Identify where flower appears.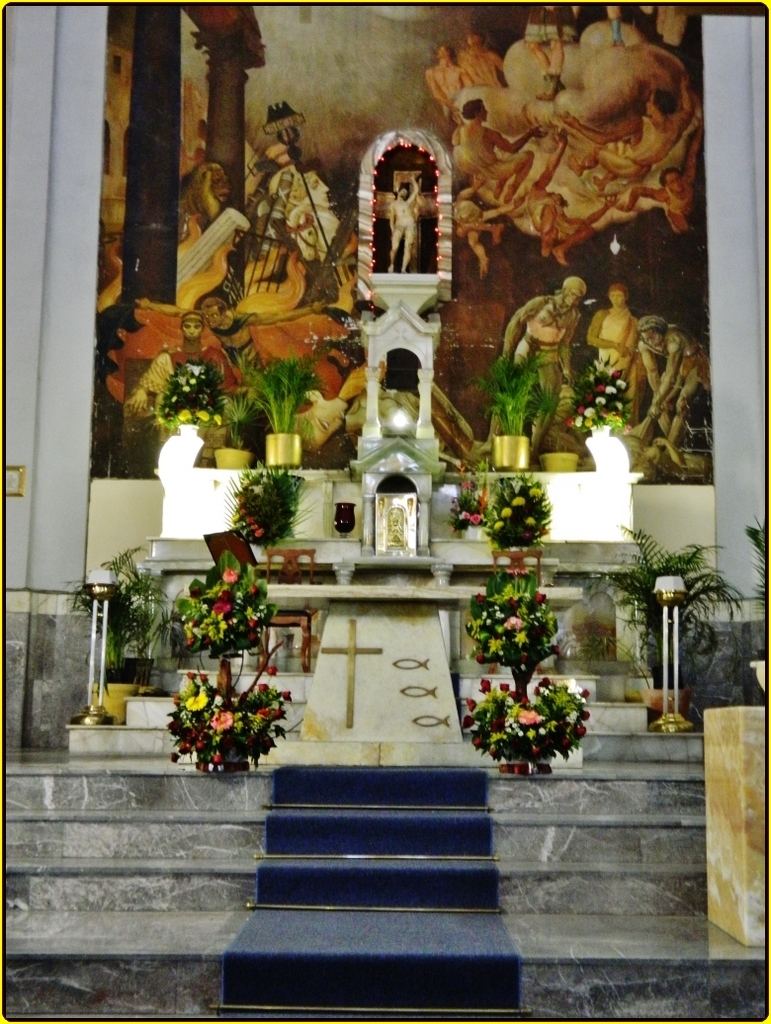
Appears at {"left": 199, "top": 670, "right": 208, "bottom": 679}.
